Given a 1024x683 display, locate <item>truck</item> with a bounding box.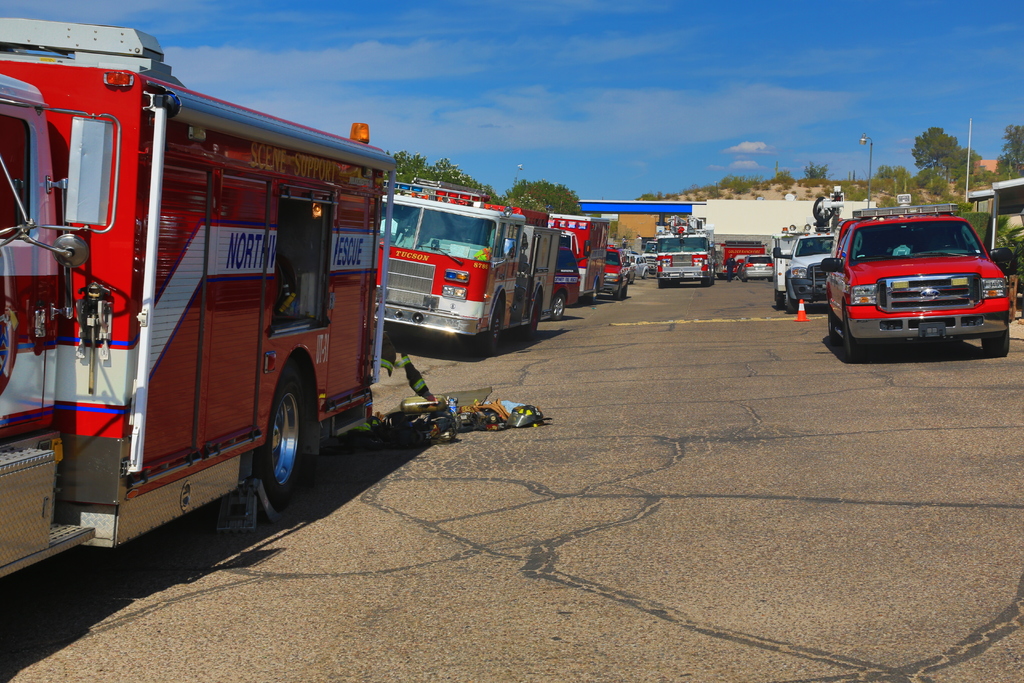
Located: box=[381, 168, 561, 358].
